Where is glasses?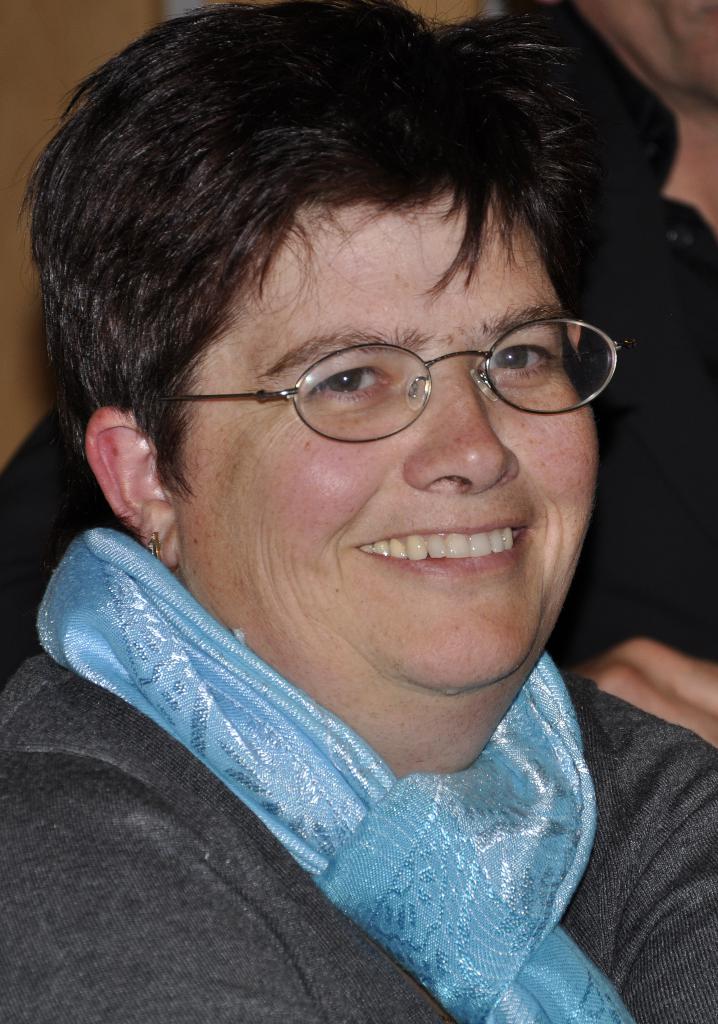
[174,317,633,441].
